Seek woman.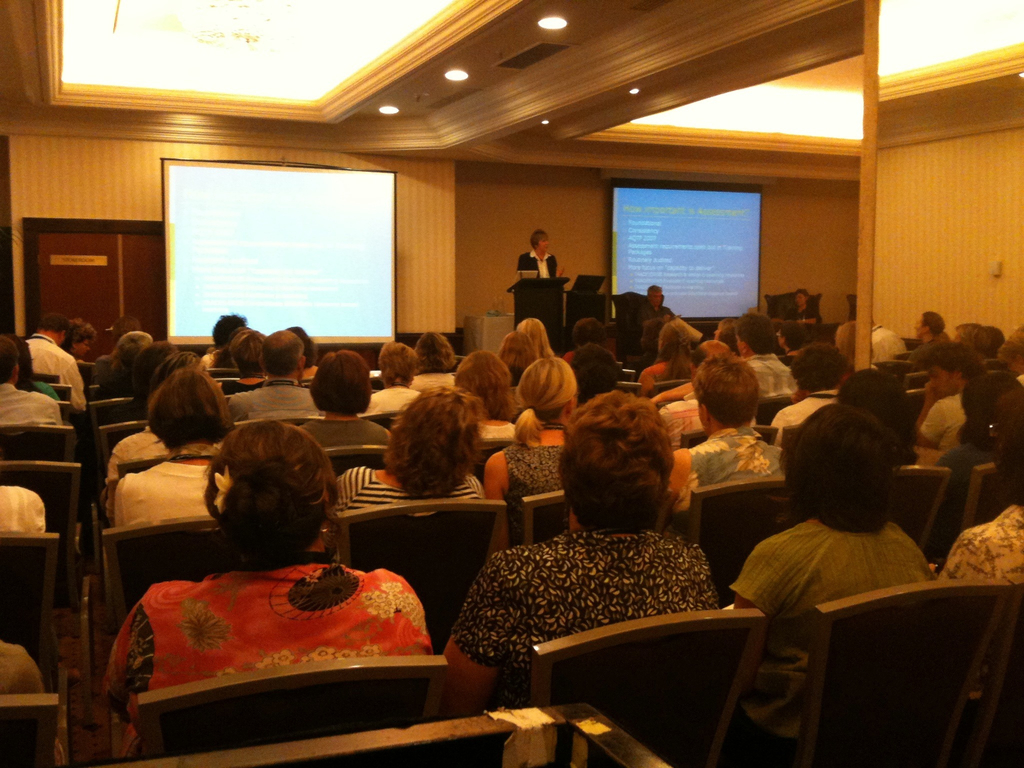
(left=619, top=323, right=721, bottom=415).
